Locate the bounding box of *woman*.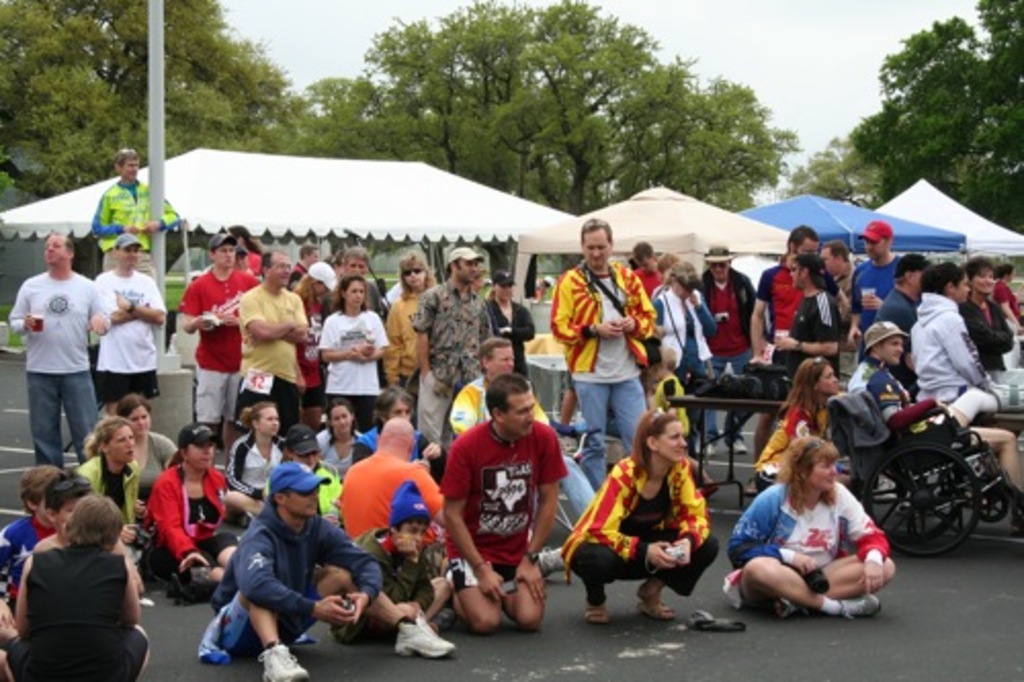
Bounding box: 561, 406, 715, 621.
